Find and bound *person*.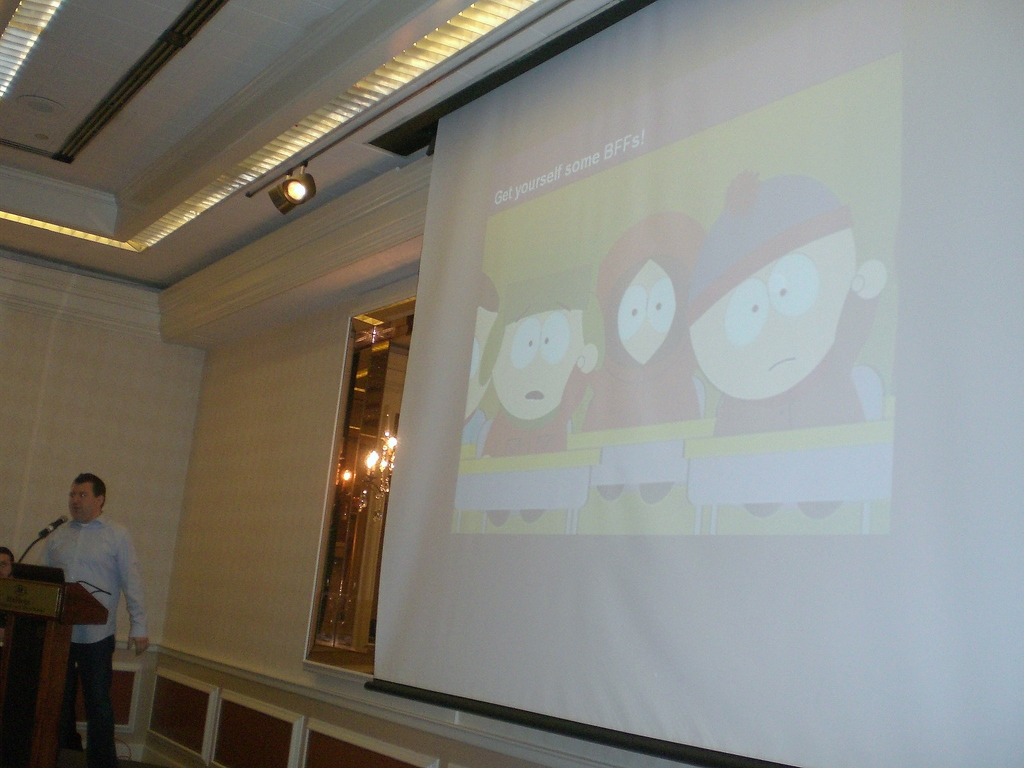
Bound: [36,456,134,758].
